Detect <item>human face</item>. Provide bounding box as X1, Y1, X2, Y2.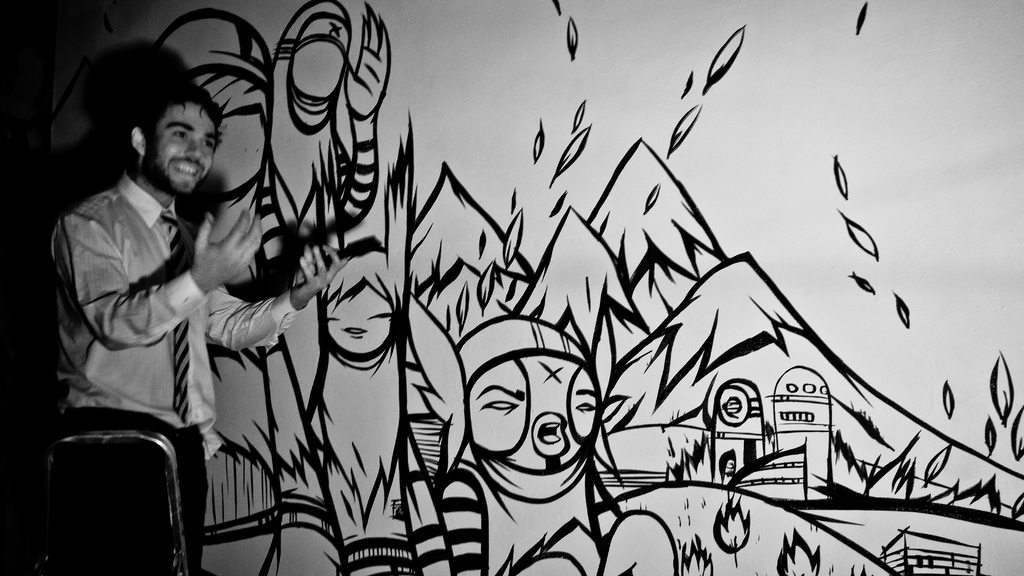
325, 286, 391, 356.
